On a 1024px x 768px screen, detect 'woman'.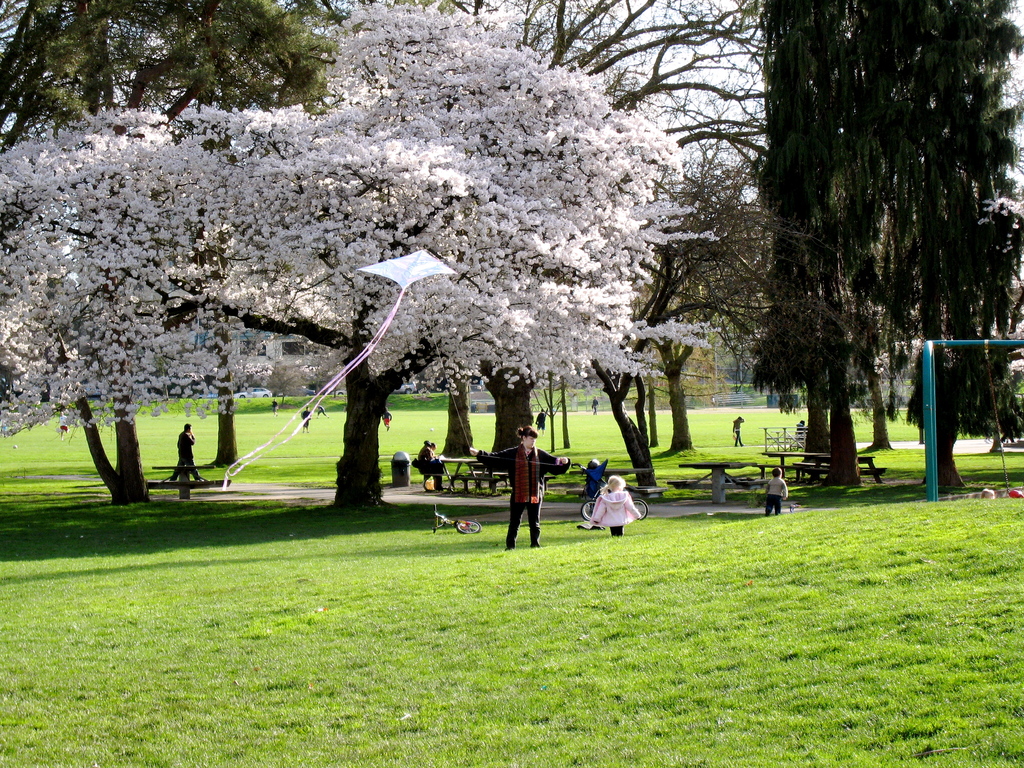
(left=586, top=467, right=644, bottom=547).
